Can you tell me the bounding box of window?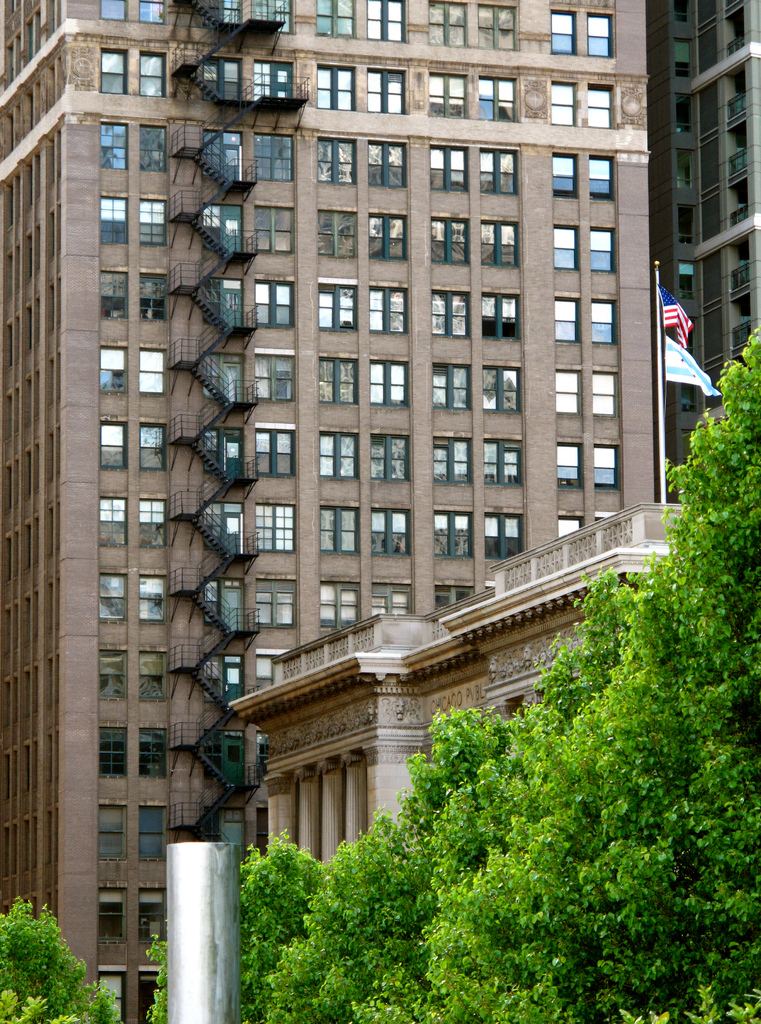
bbox=[433, 295, 475, 342].
